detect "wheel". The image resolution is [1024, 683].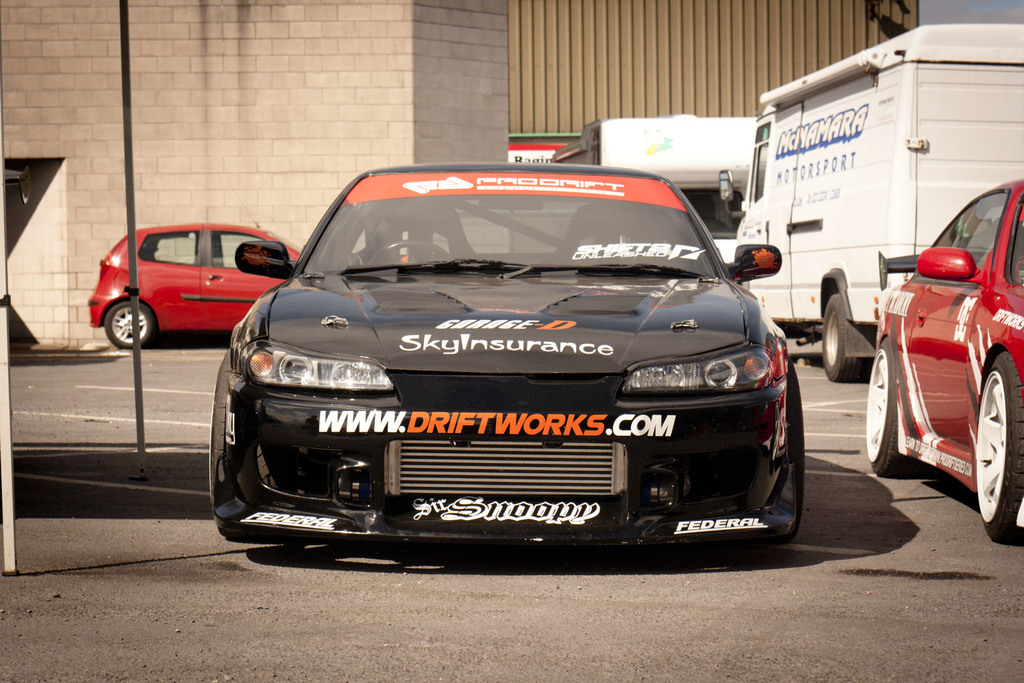
box(109, 300, 156, 347).
